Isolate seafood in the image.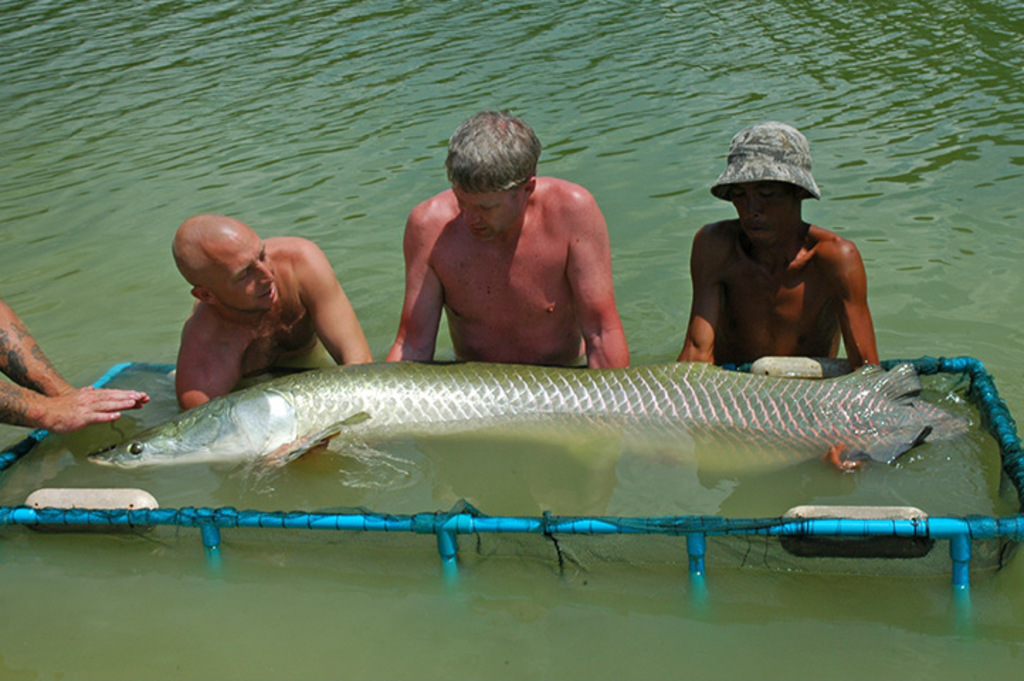
Isolated region: <box>84,355,973,485</box>.
